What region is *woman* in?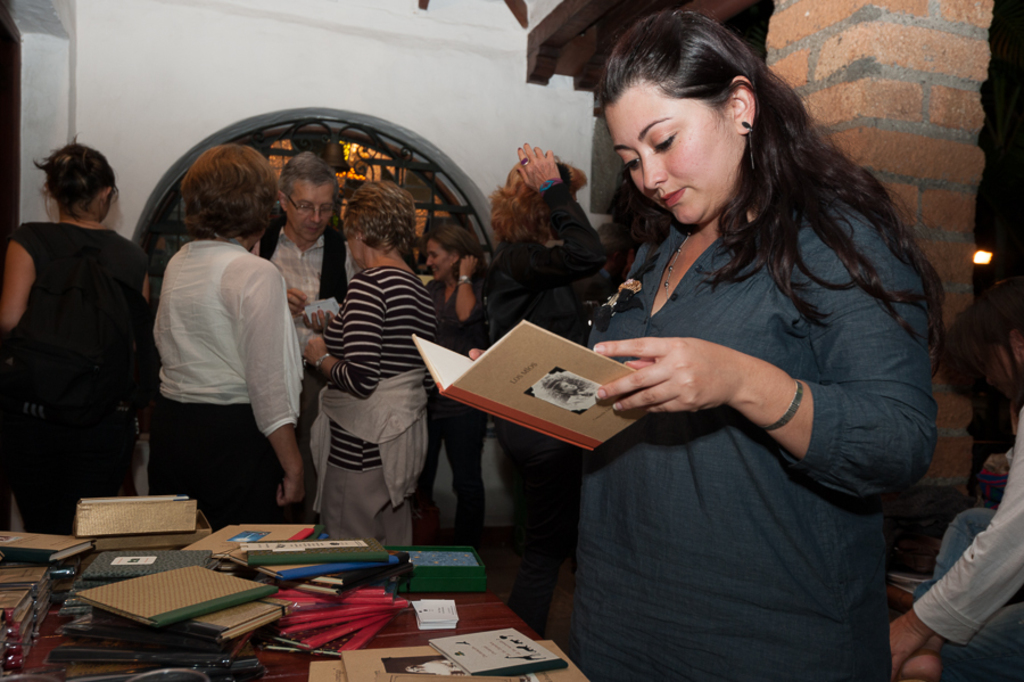
[429,215,503,539].
